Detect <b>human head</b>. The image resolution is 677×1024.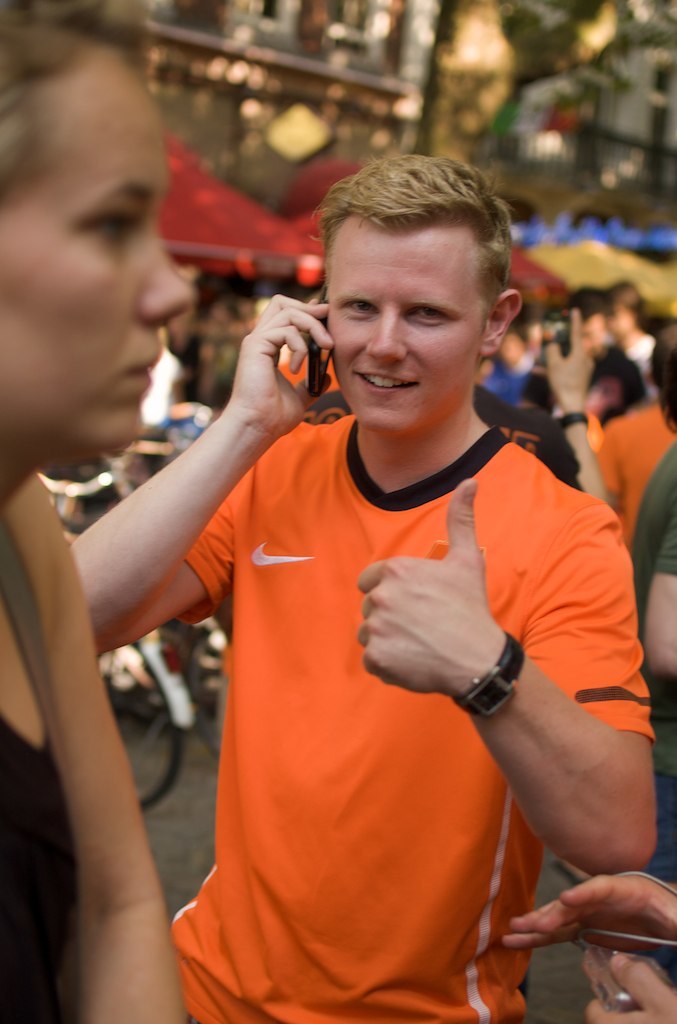
<region>307, 144, 520, 411</region>.
